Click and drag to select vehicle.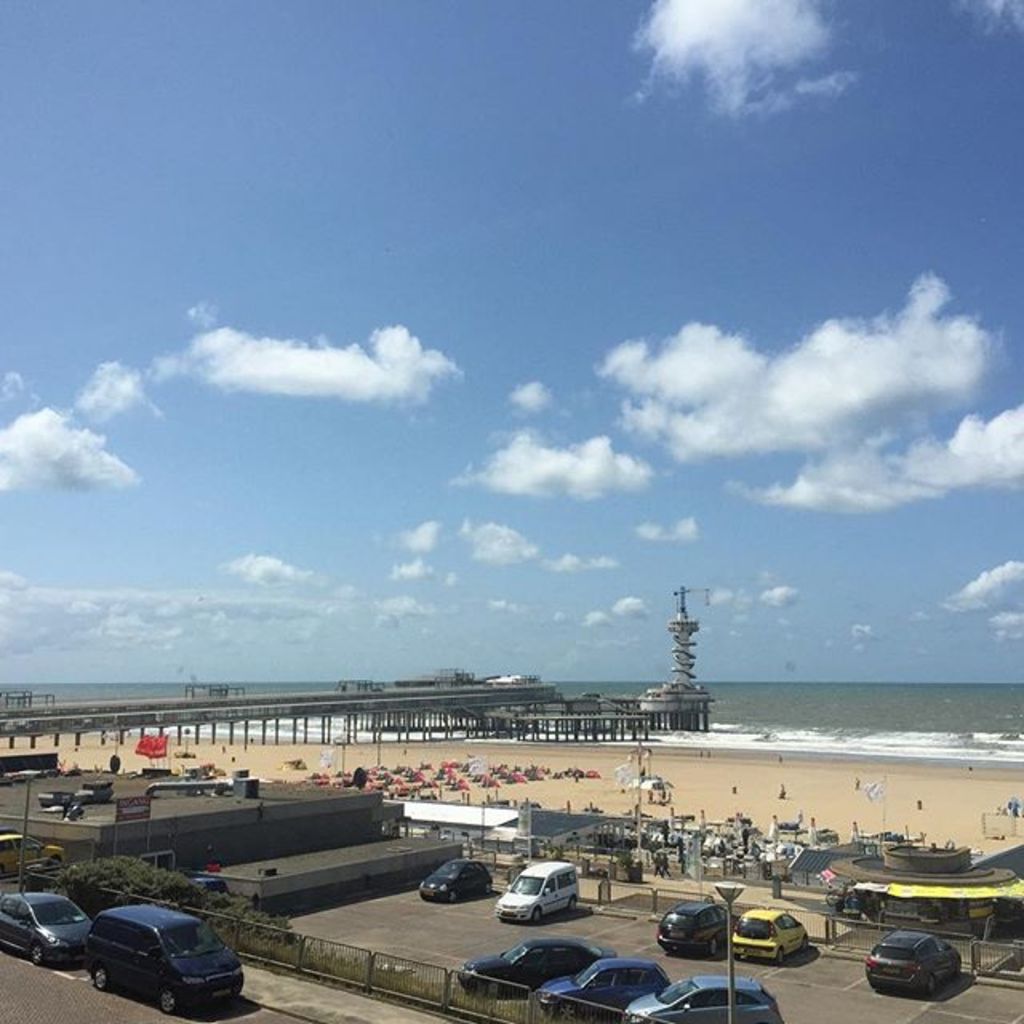
Selection: [38,789,72,810].
